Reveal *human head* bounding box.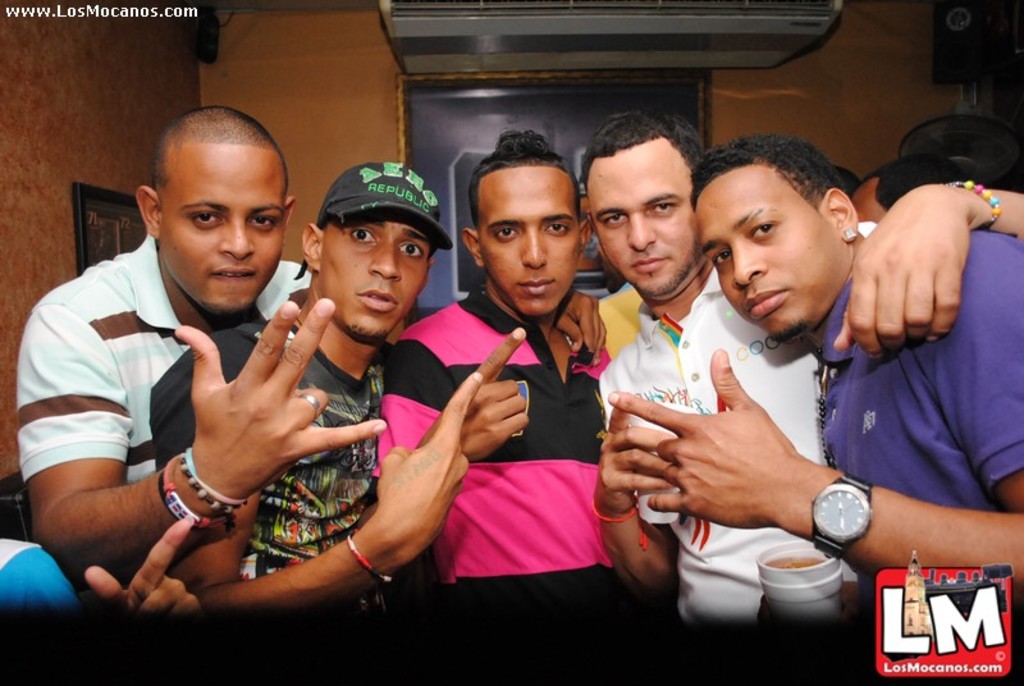
Revealed: <bbox>296, 163, 440, 343</bbox>.
